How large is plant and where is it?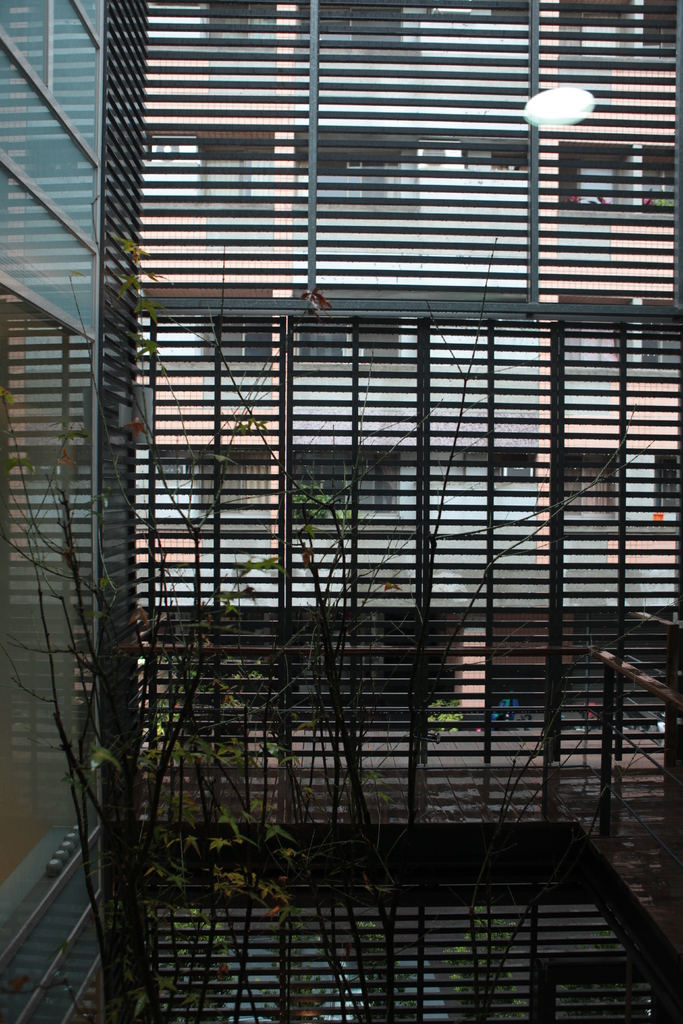
Bounding box: {"left": 428, "top": 904, "right": 528, "bottom": 1021}.
